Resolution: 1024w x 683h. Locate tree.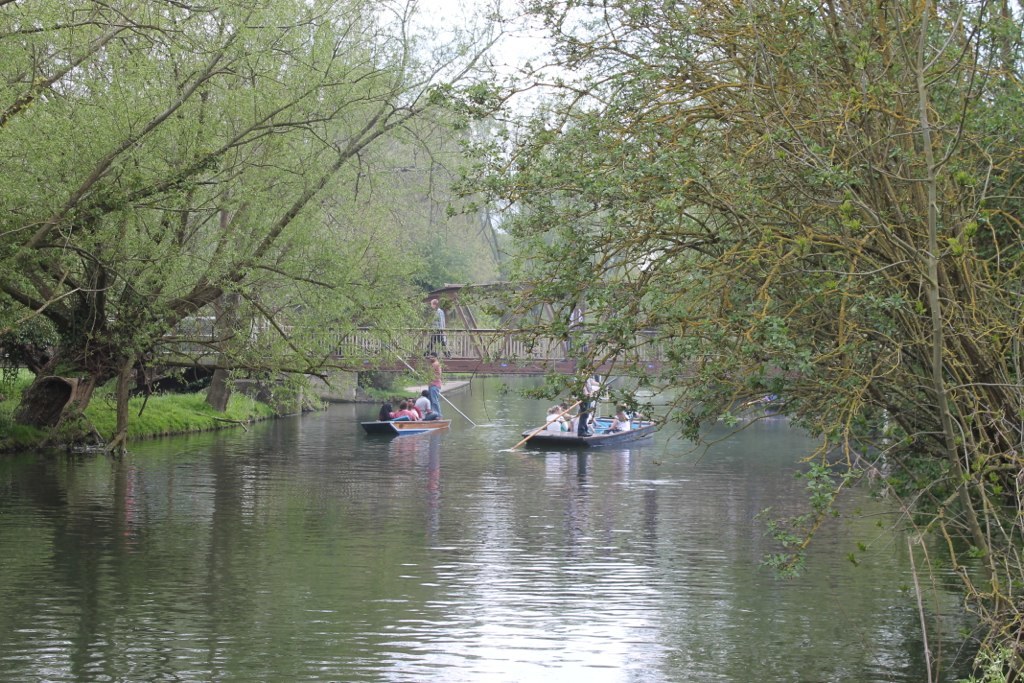
crop(347, 64, 527, 352).
